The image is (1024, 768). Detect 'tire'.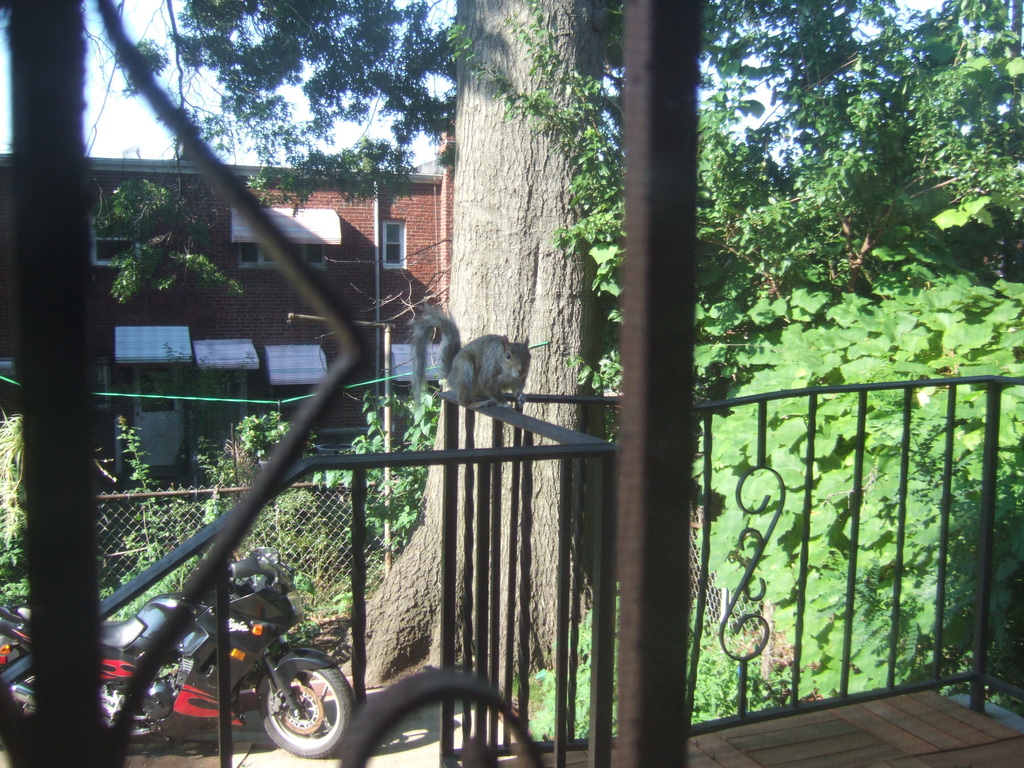
Detection: locate(252, 655, 351, 758).
